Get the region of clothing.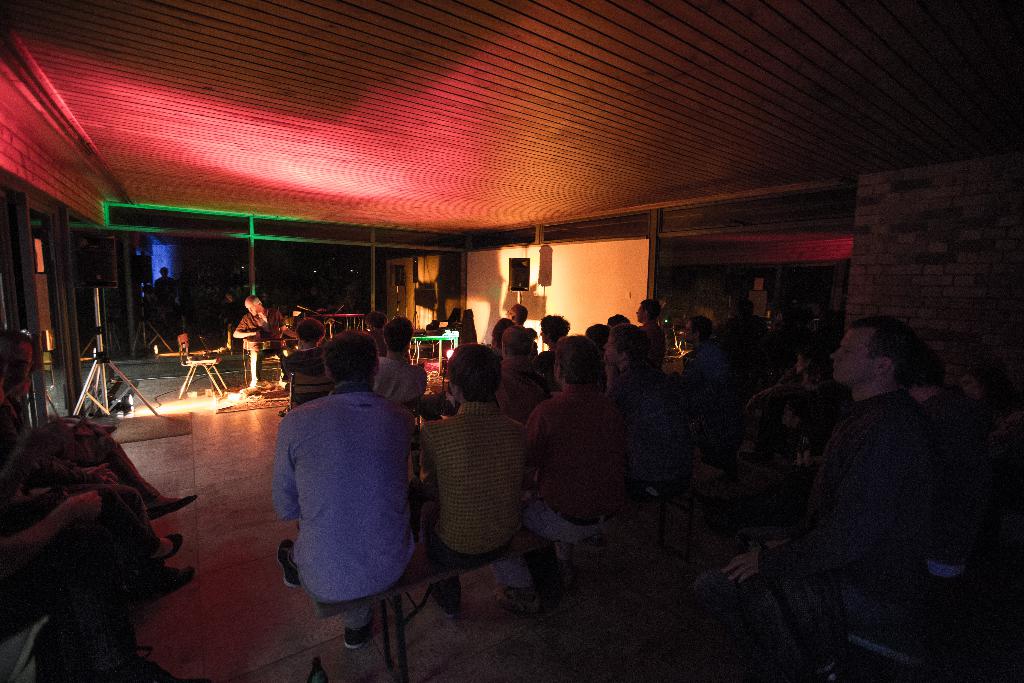
<bbox>276, 342, 333, 402</bbox>.
